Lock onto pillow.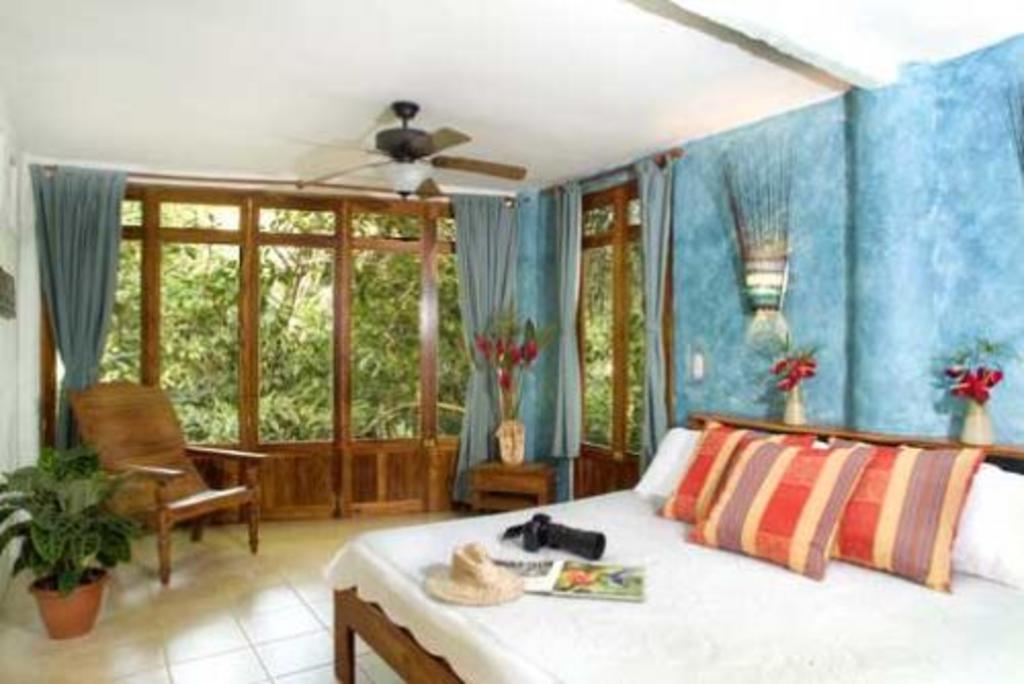
Locked: [645,420,801,524].
